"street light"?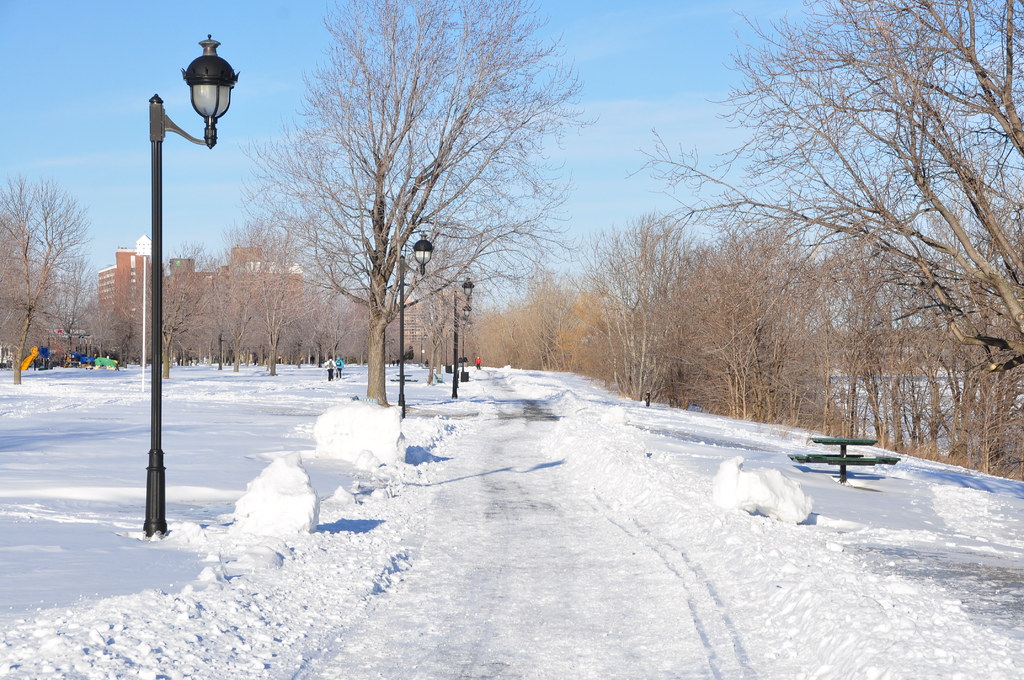
{"left": 454, "top": 273, "right": 476, "bottom": 400}
